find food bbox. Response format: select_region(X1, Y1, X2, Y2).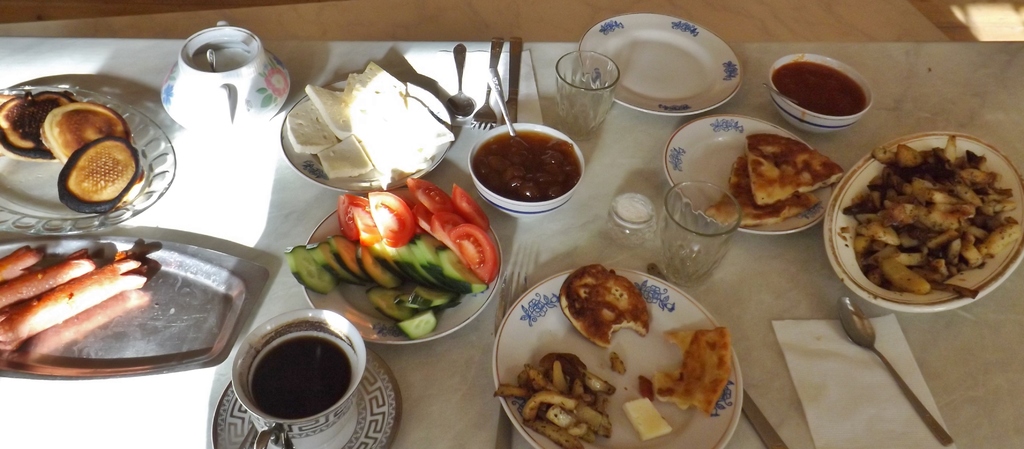
select_region(282, 54, 454, 193).
